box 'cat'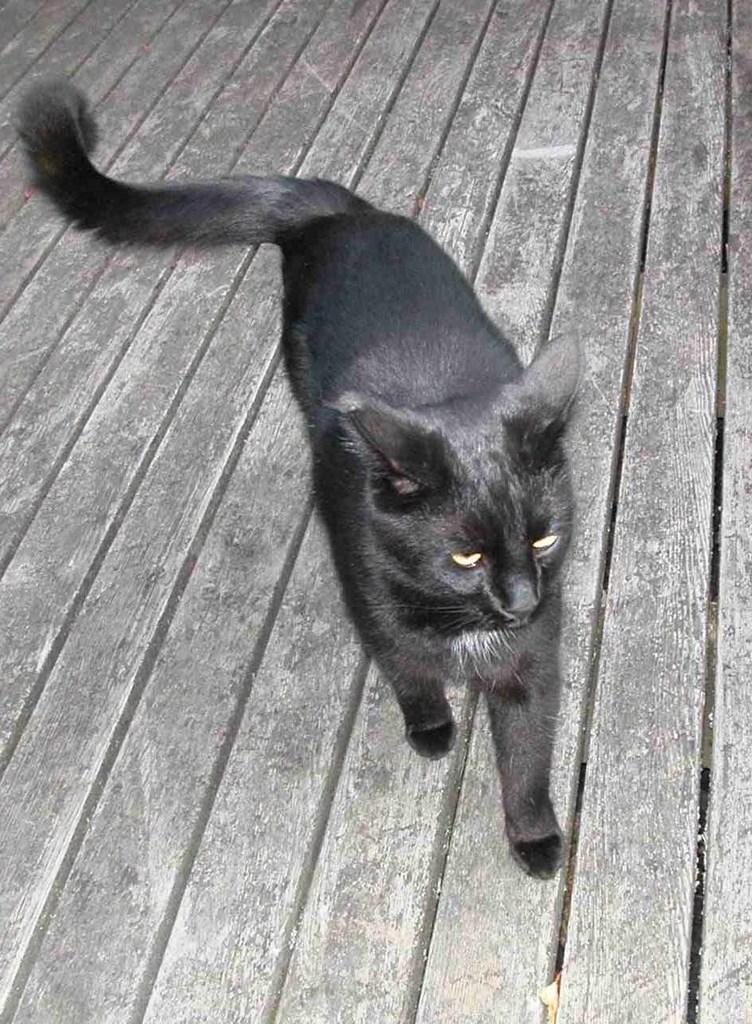
[left=15, top=76, right=594, bottom=883]
